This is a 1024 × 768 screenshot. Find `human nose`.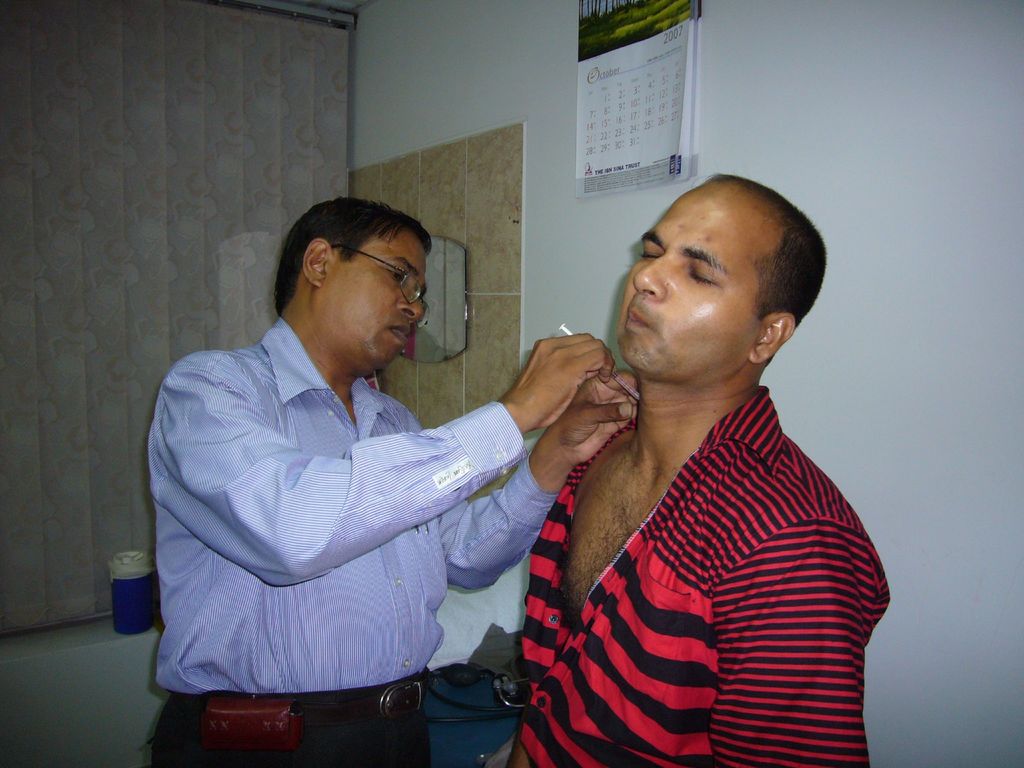
Bounding box: region(396, 284, 426, 326).
